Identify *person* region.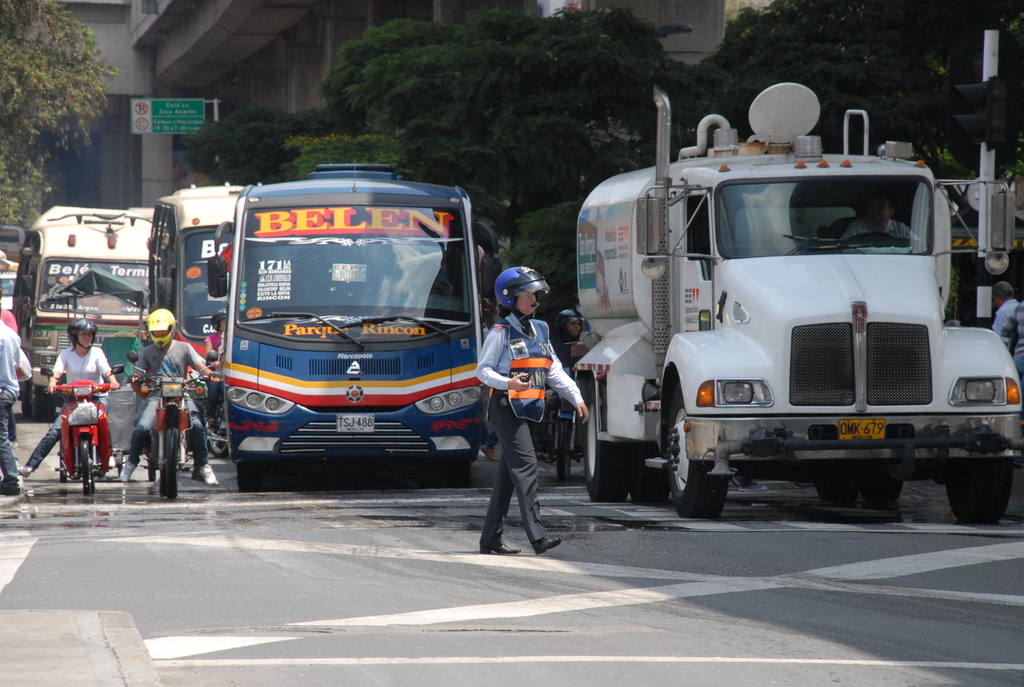
Region: left=470, top=254, right=566, bottom=553.
